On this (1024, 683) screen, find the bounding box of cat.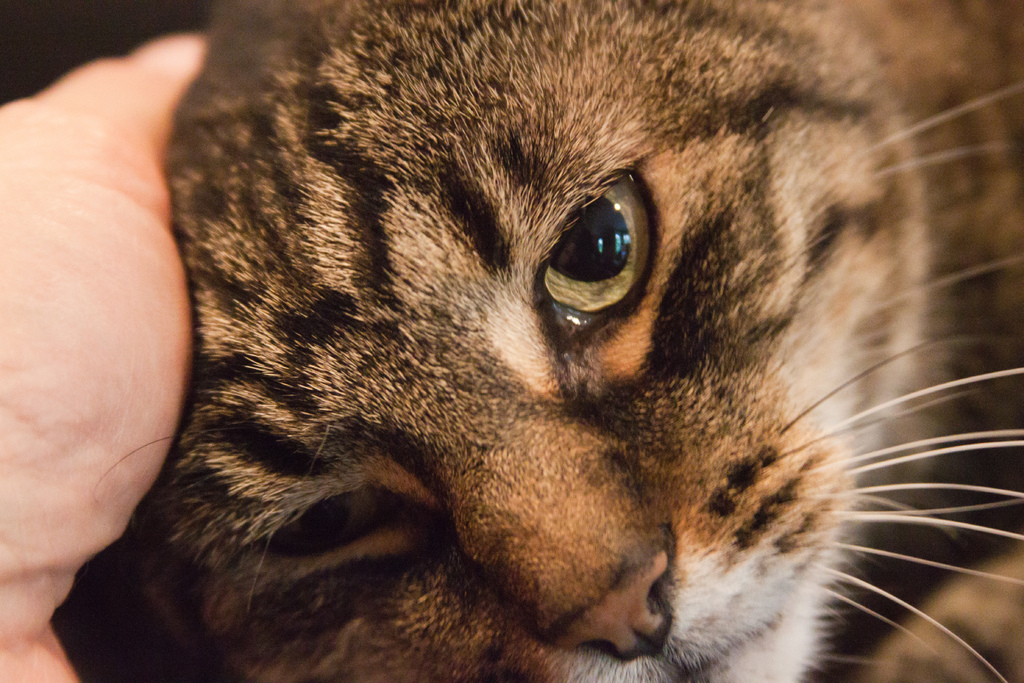
Bounding box: BBox(88, 0, 1023, 682).
